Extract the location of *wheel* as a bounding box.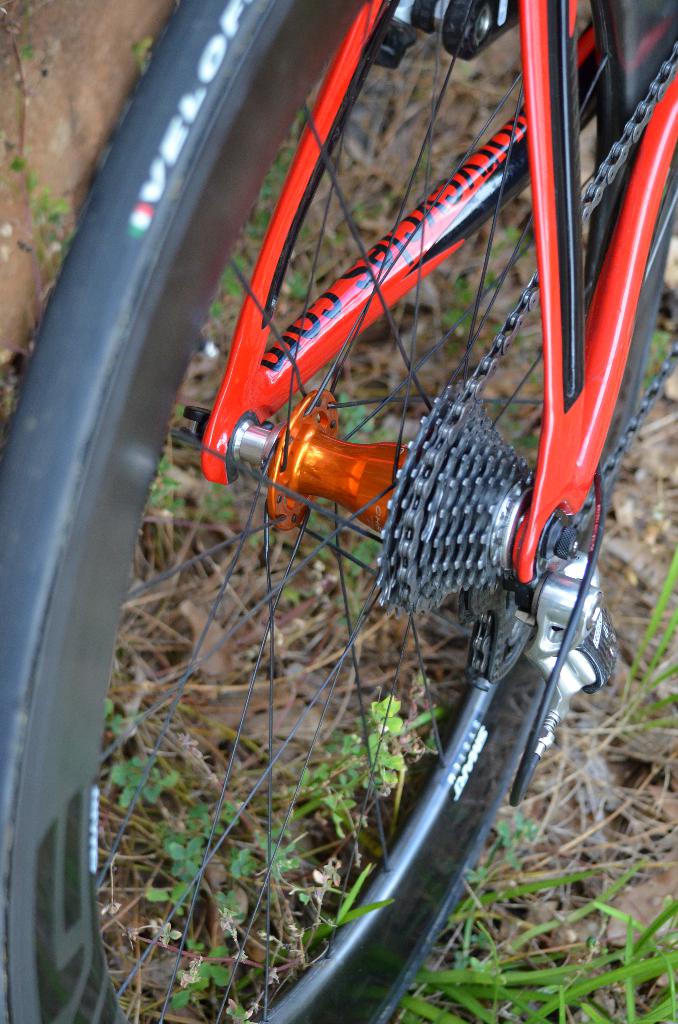
<region>0, 0, 677, 1012</region>.
